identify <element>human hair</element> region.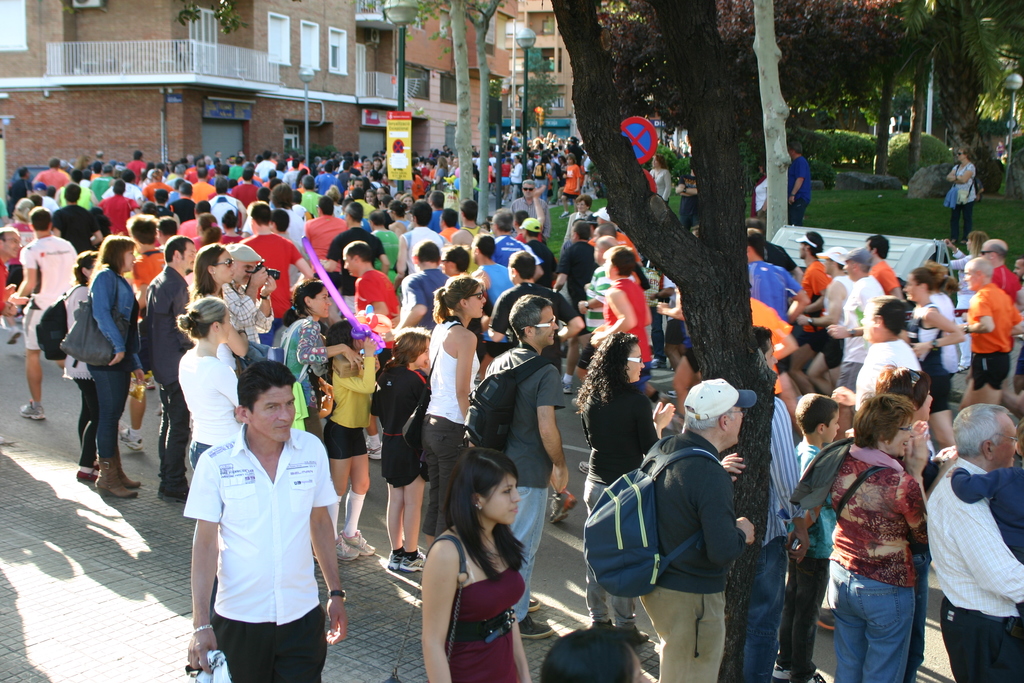
Region: 475:233:496:259.
